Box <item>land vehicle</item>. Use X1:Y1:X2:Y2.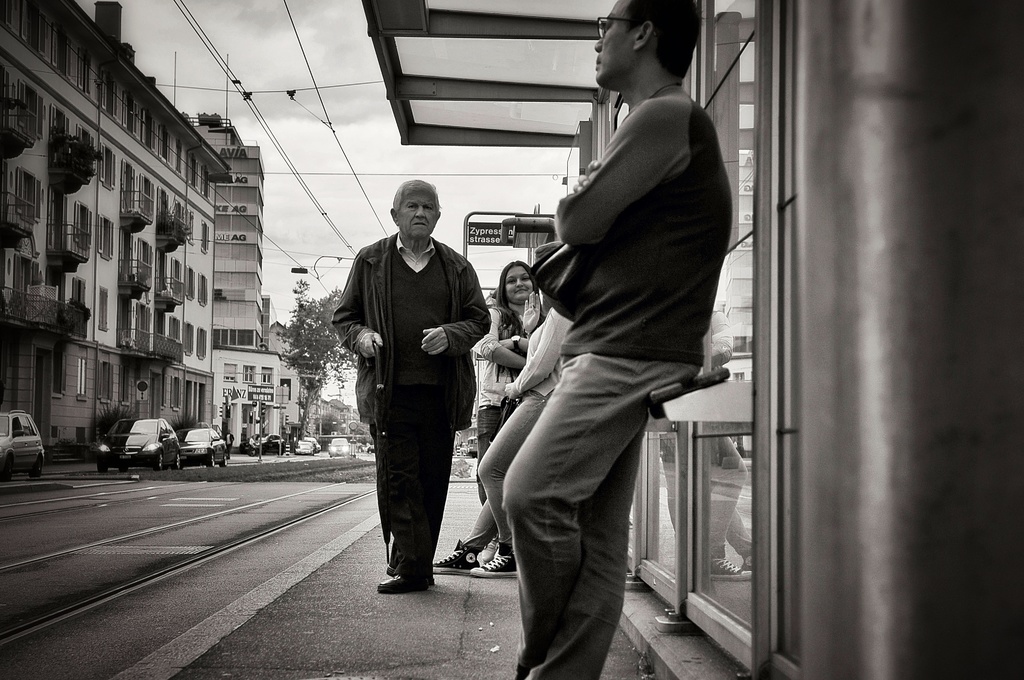
365:444:374:457.
